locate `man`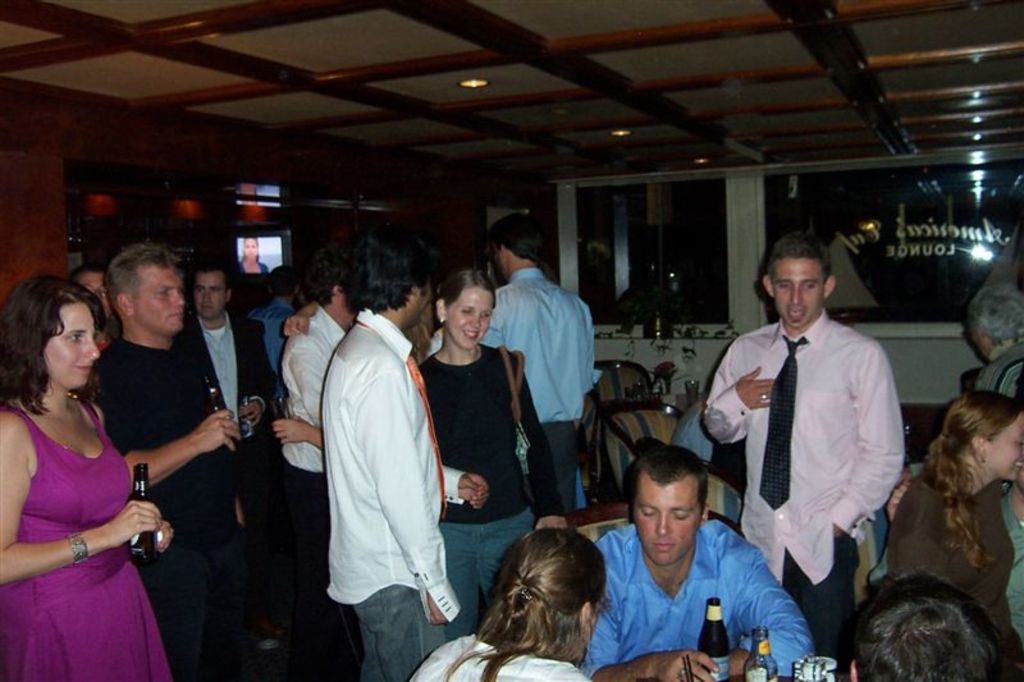
{"left": 81, "top": 246, "right": 242, "bottom": 670}
